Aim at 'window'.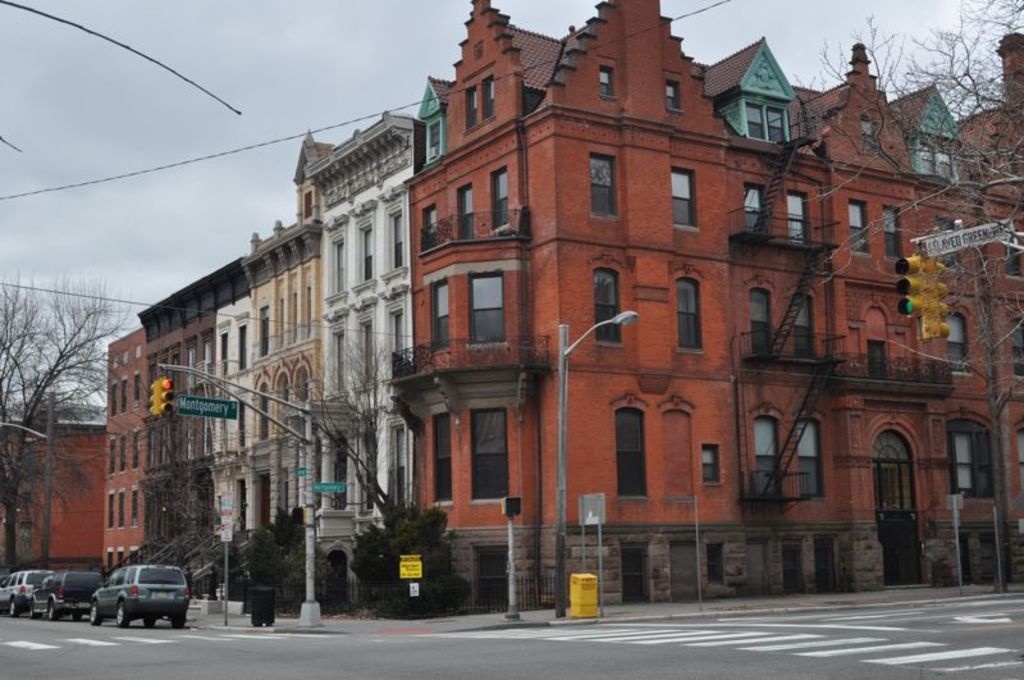
Aimed at <box>737,97,787,141</box>.
